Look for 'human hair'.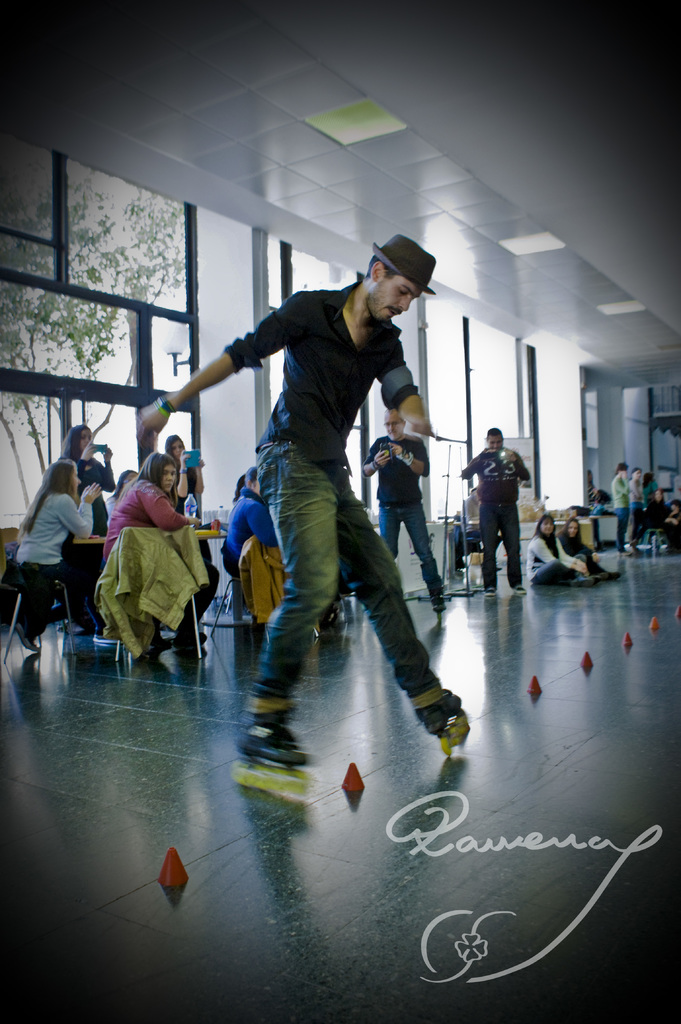
Found: [559,516,583,543].
